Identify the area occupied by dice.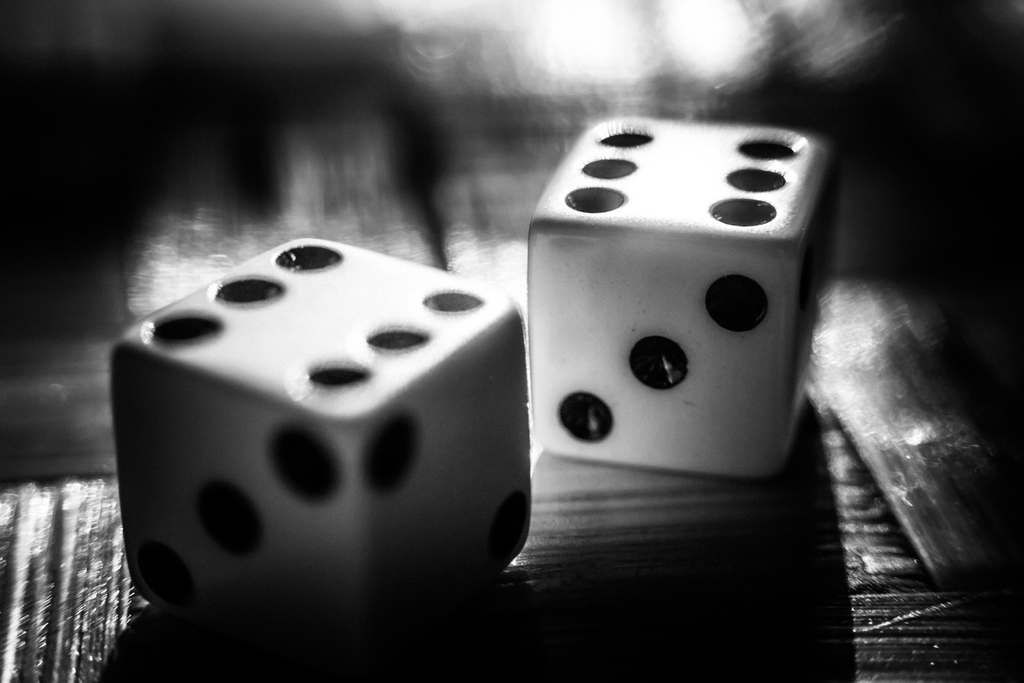
Area: <box>106,231,534,663</box>.
